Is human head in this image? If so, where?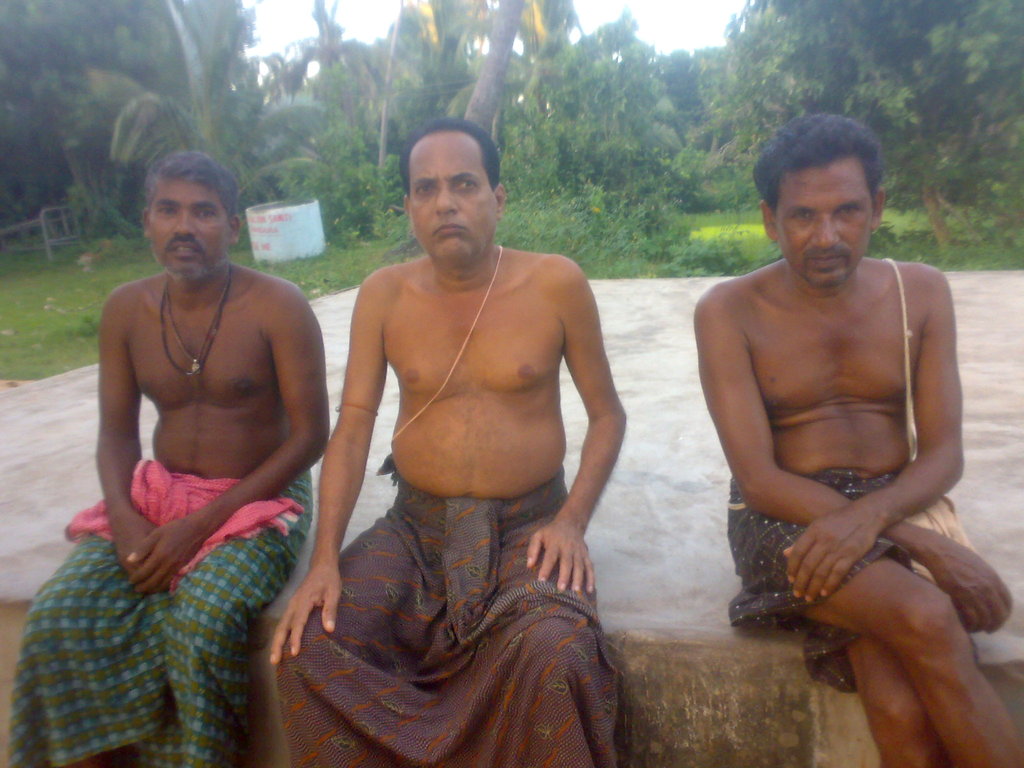
Yes, at {"left": 140, "top": 154, "right": 248, "bottom": 282}.
